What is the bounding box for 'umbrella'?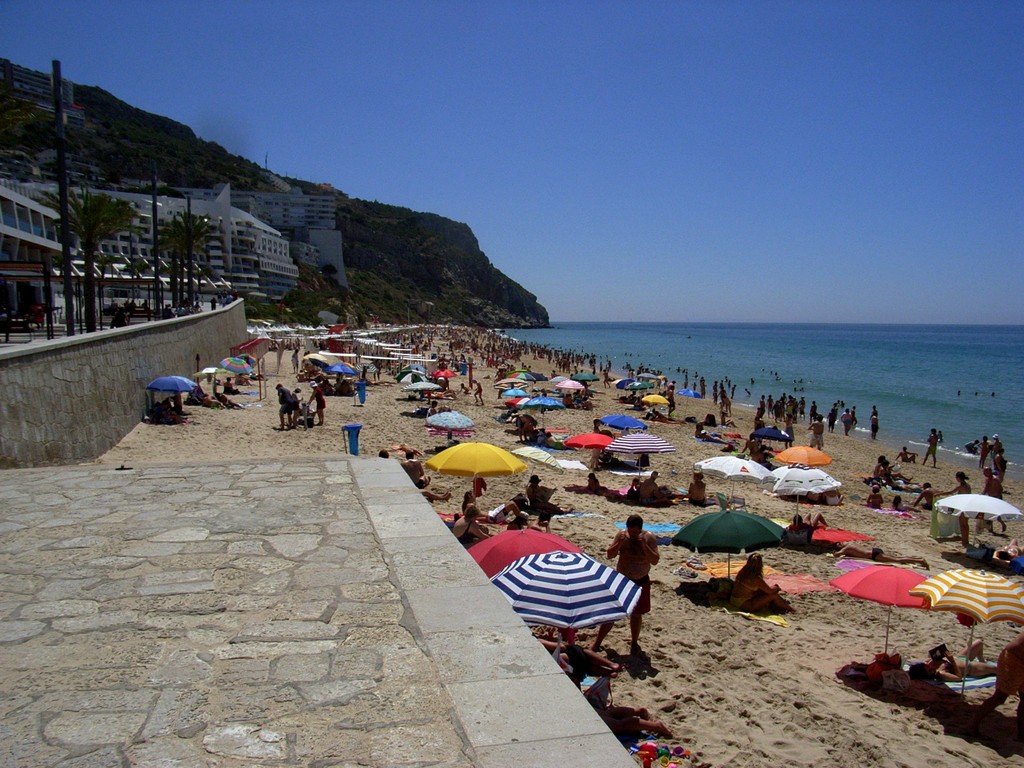
933, 492, 1021, 547.
